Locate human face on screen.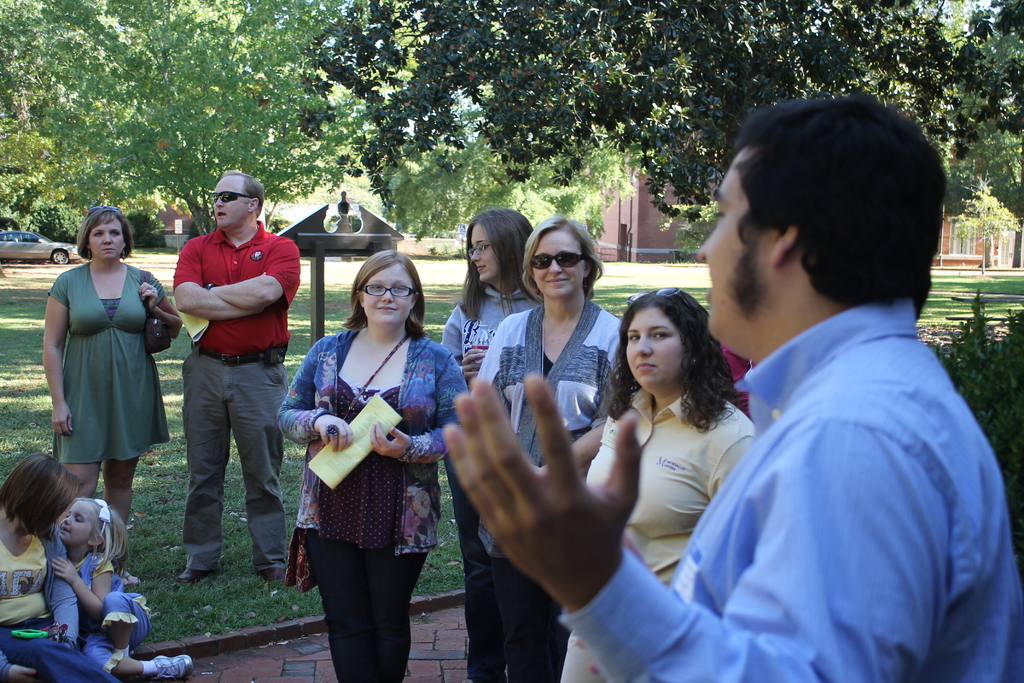
On screen at <bbox>59, 504, 85, 548</bbox>.
